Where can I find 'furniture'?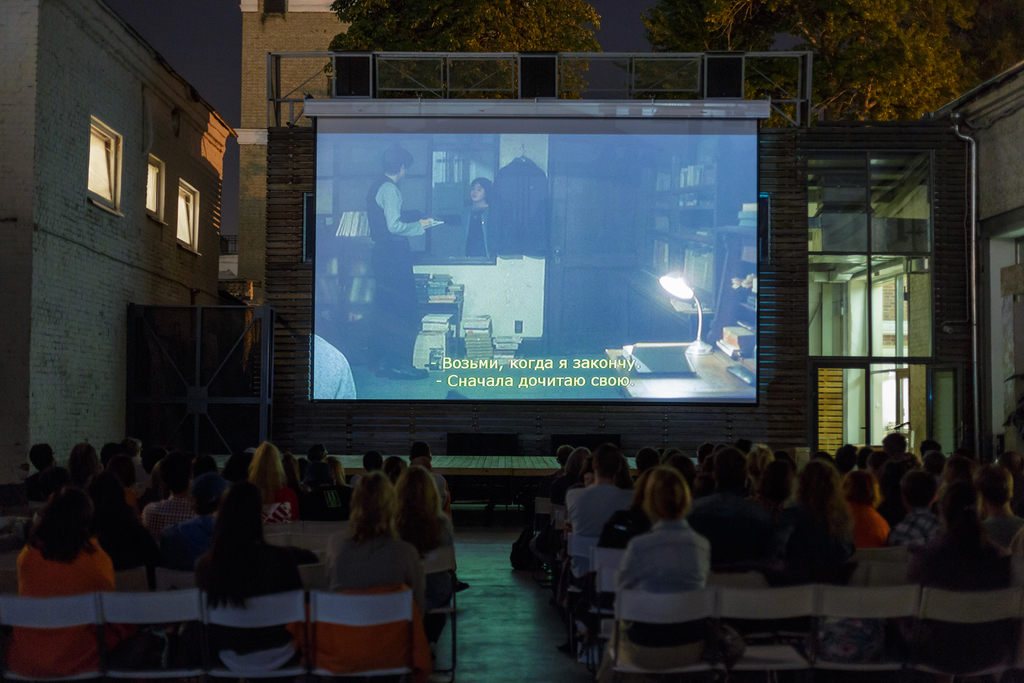
You can find it at 150,561,211,586.
